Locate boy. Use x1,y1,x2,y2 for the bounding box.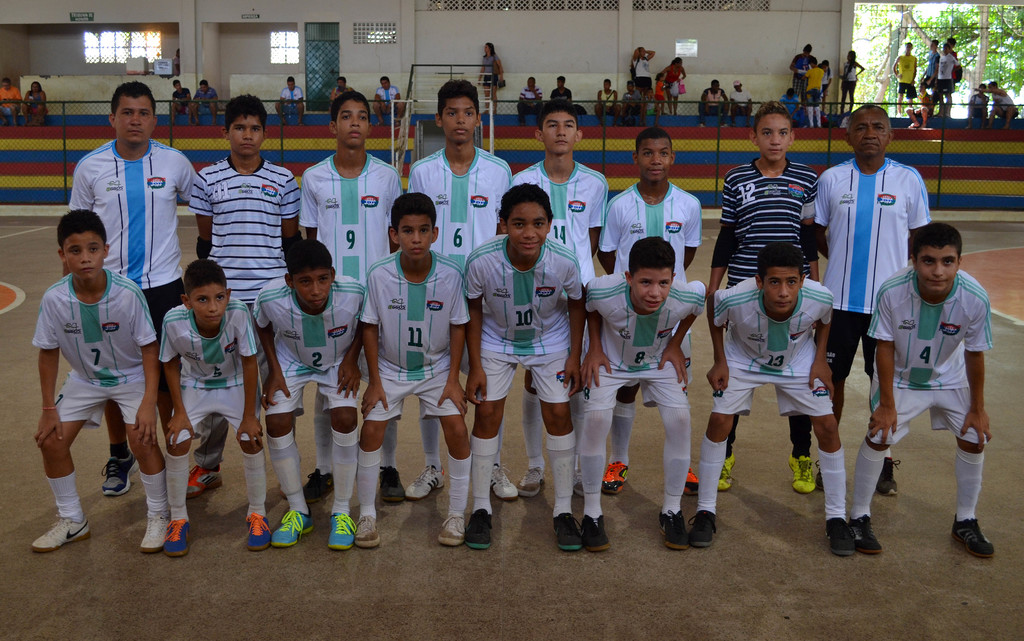
850,230,1004,554.
